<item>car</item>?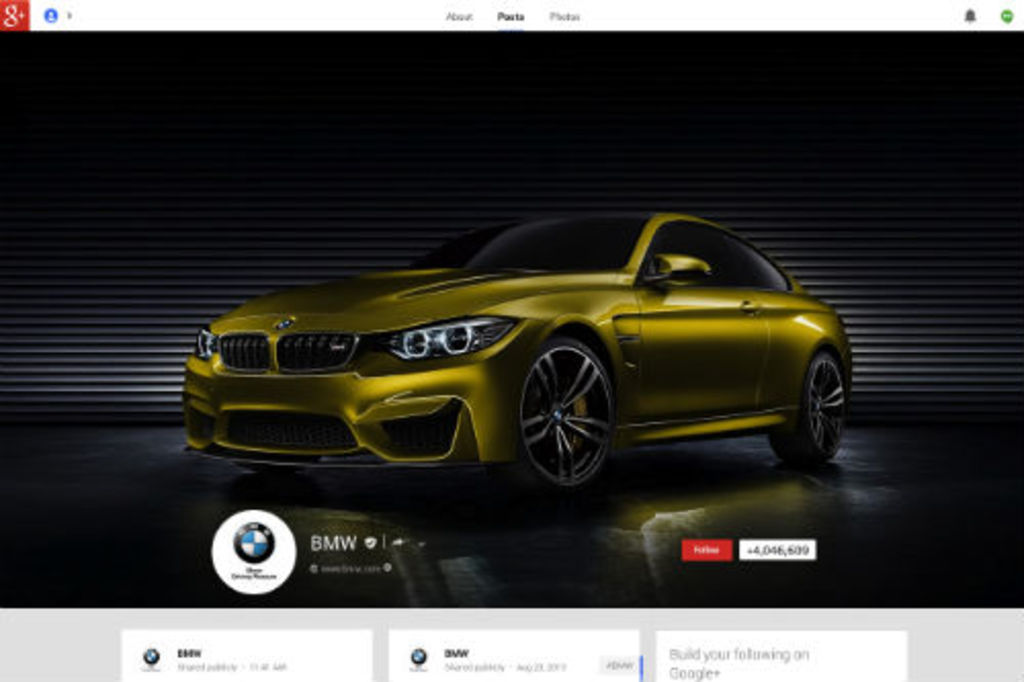
(180,213,852,496)
